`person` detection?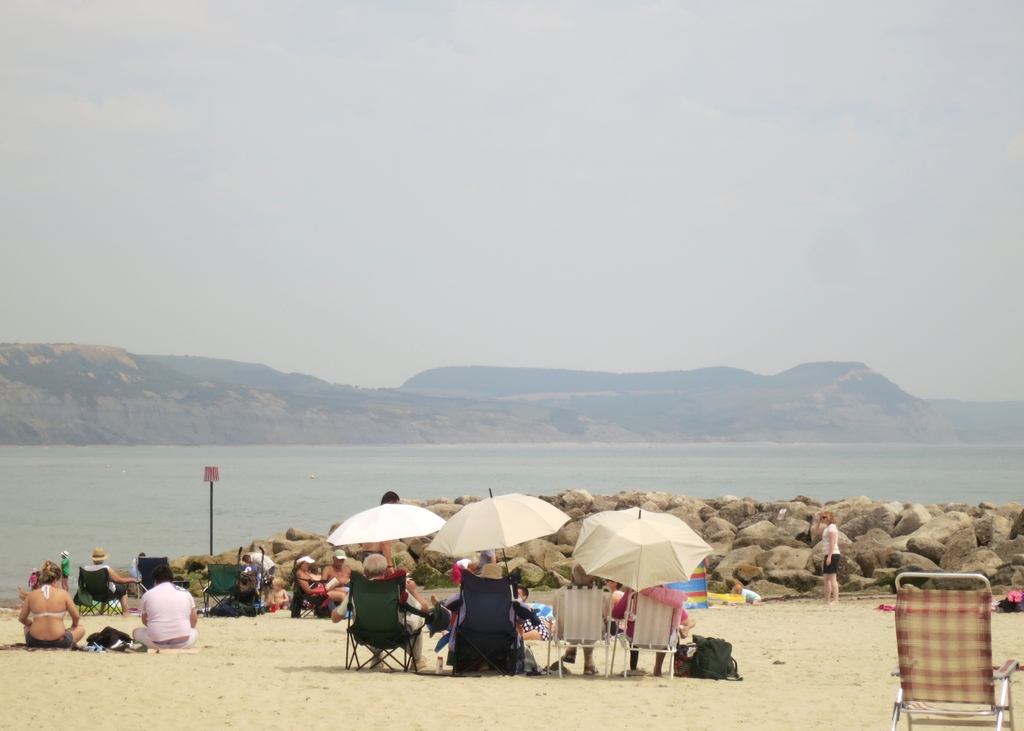
[131, 564, 199, 649]
